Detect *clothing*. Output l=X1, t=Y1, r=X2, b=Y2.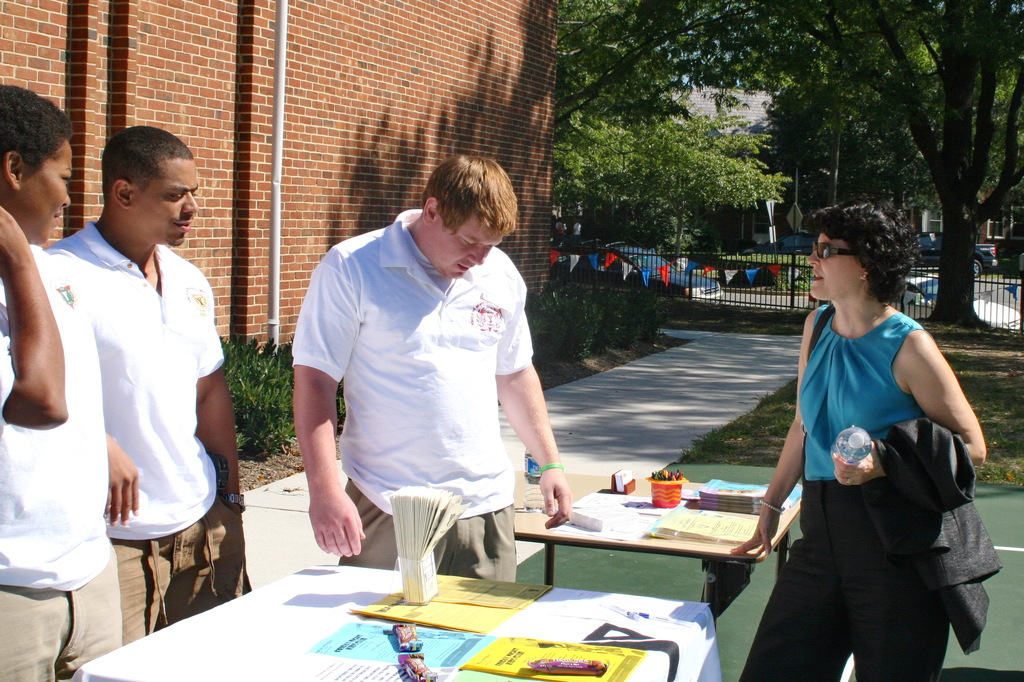
l=292, t=207, r=540, b=578.
